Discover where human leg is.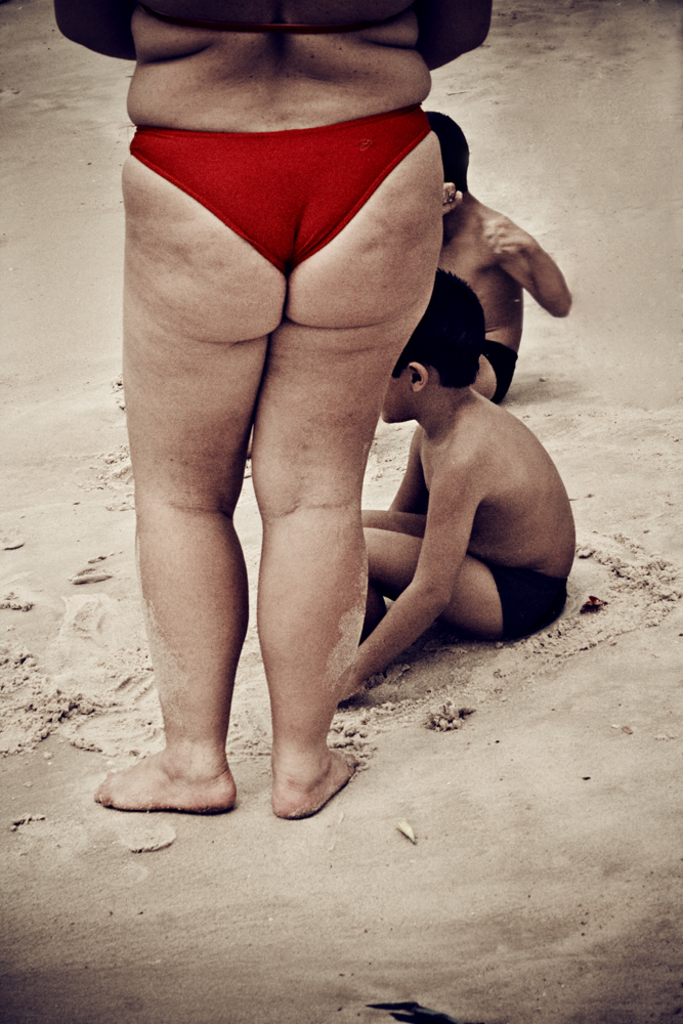
Discovered at locate(362, 507, 565, 640).
